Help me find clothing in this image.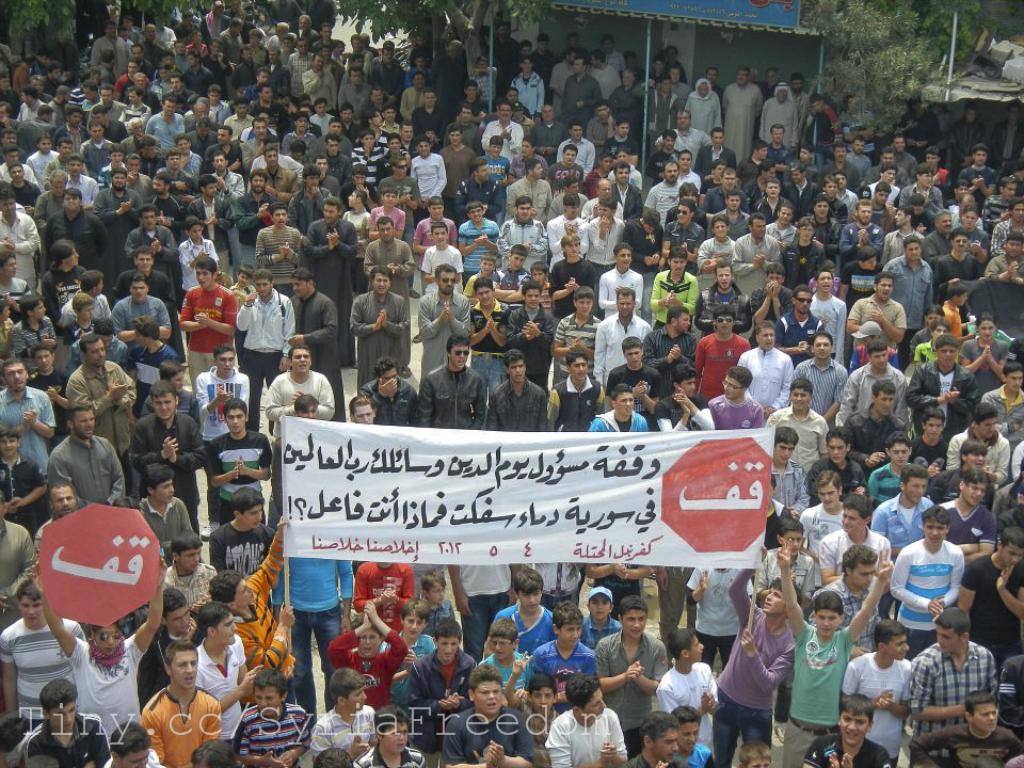
Found it: {"left": 492, "top": 383, "right": 547, "bottom": 433}.
